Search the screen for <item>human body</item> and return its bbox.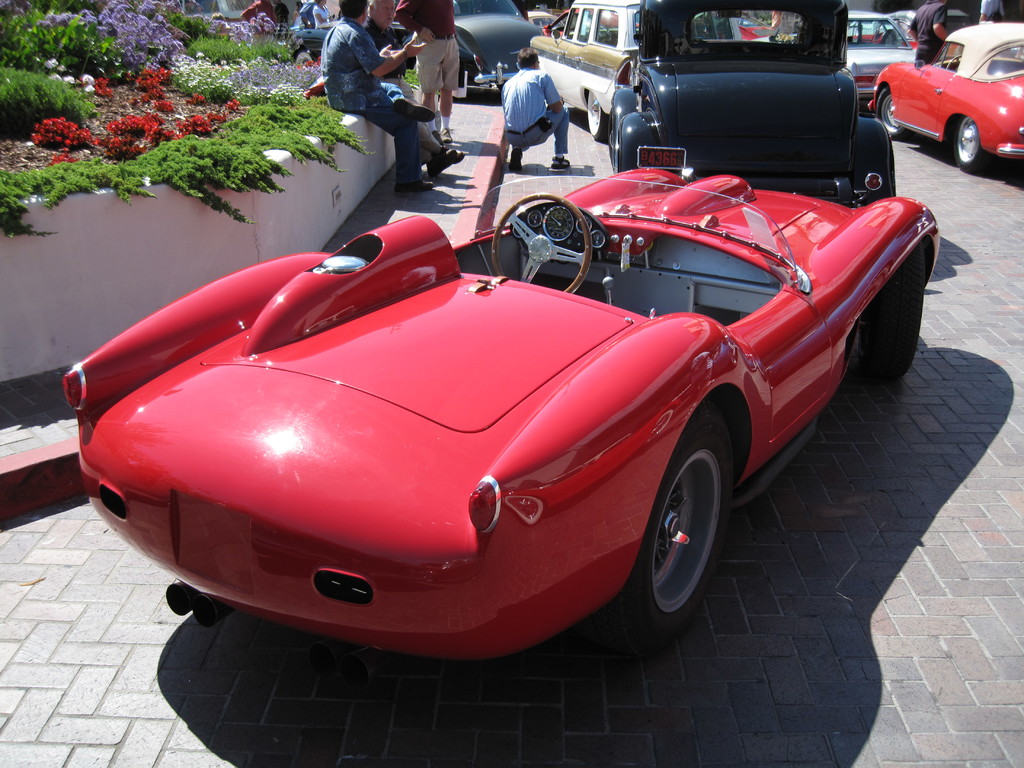
Found: {"x1": 298, "y1": 20, "x2": 449, "y2": 183}.
